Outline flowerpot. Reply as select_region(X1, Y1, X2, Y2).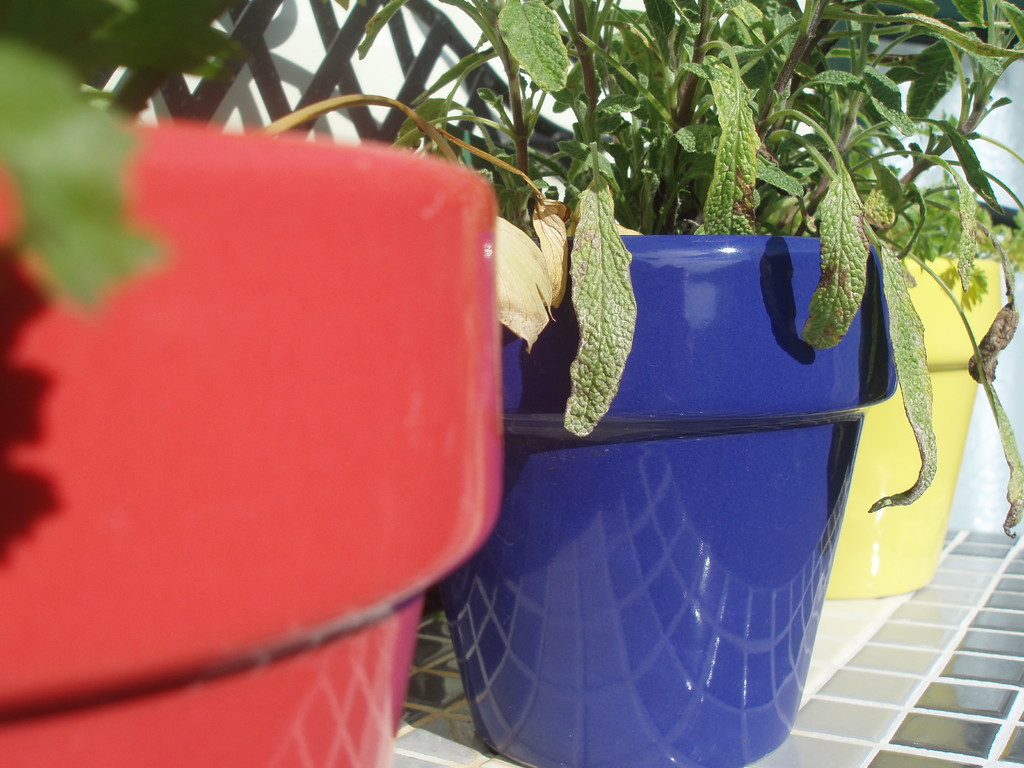
select_region(0, 119, 513, 767).
